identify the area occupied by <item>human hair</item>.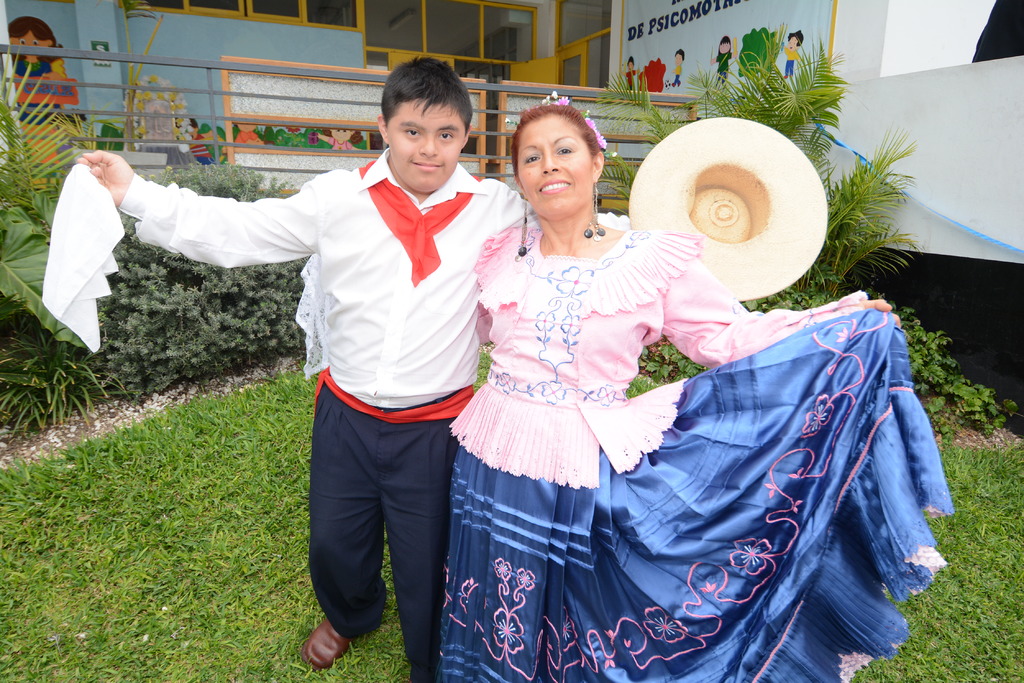
Area: Rect(380, 56, 474, 150).
